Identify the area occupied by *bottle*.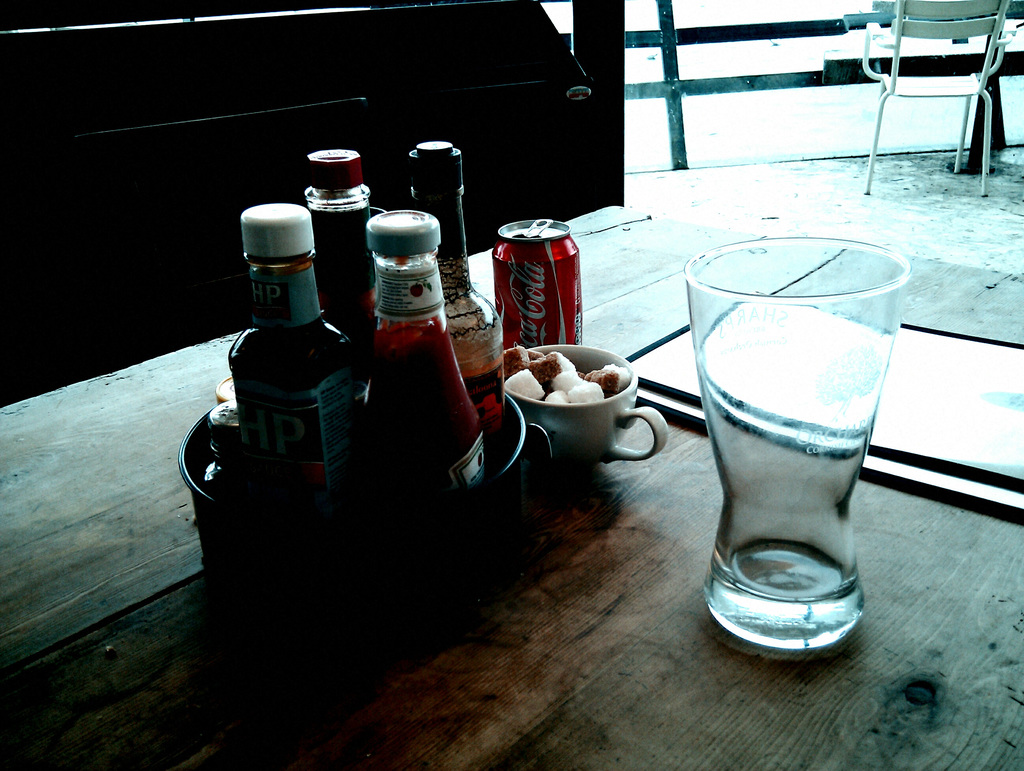
Area: rect(233, 199, 375, 510).
